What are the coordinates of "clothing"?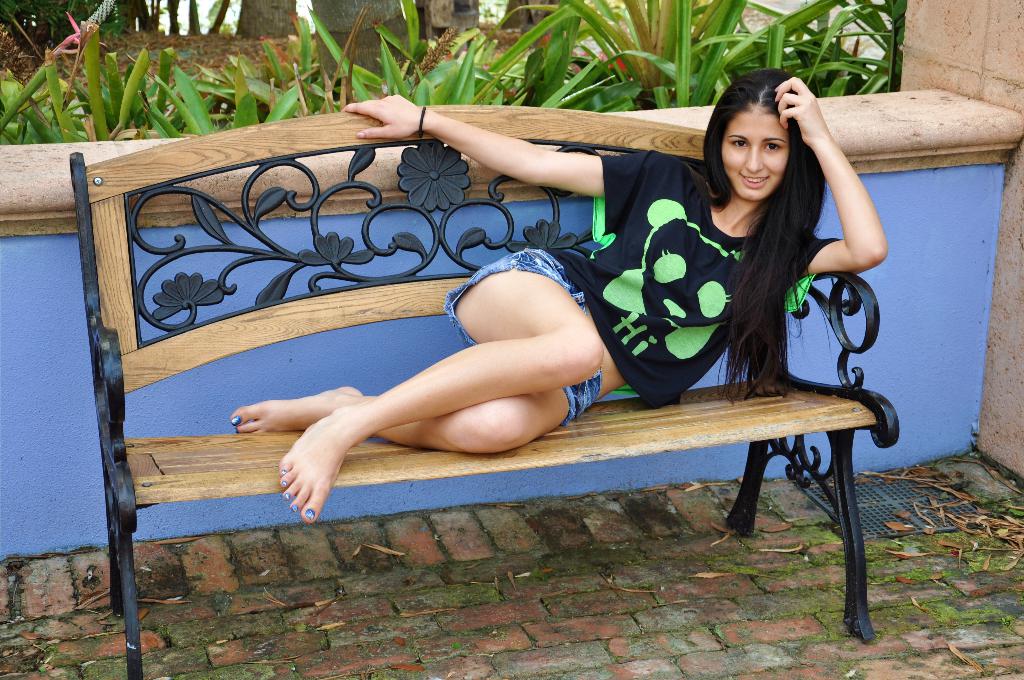
<region>445, 244, 610, 432</region>.
